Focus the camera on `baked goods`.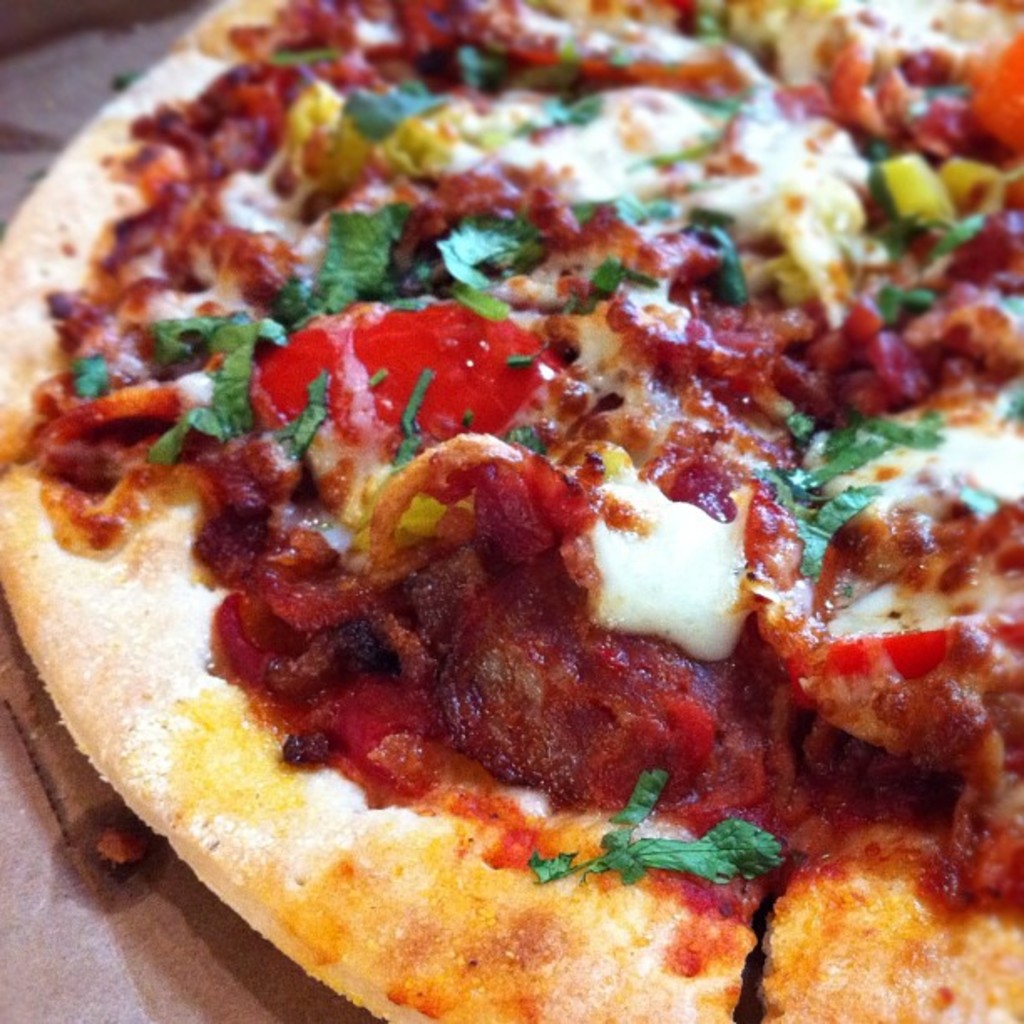
Focus region: (7, 44, 970, 1023).
